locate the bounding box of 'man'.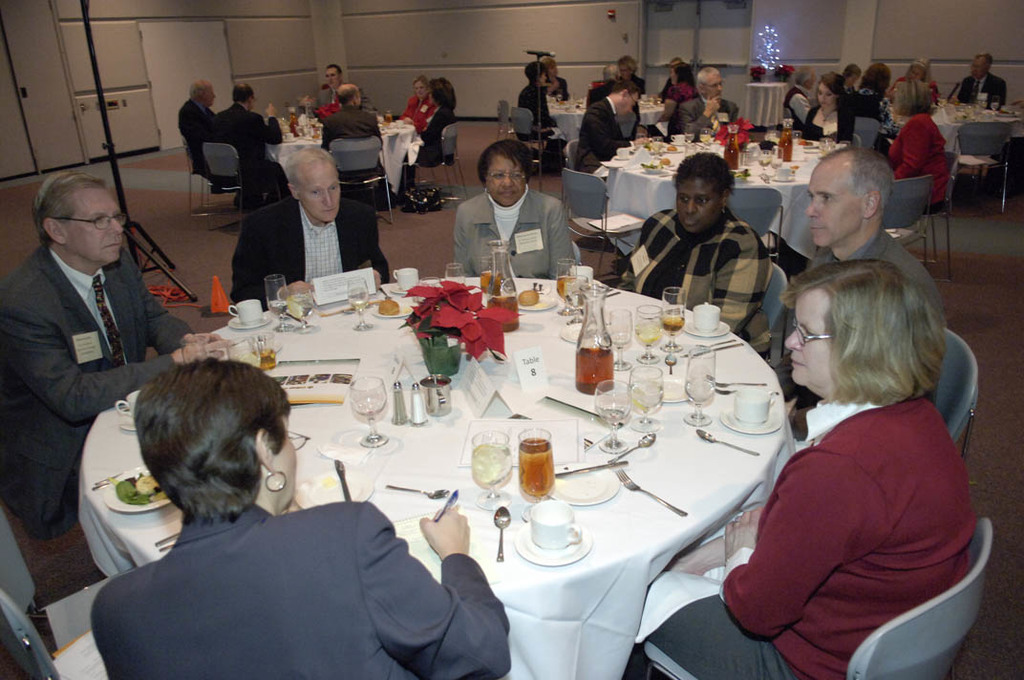
Bounding box: detection(318, 85, 387, 212).
